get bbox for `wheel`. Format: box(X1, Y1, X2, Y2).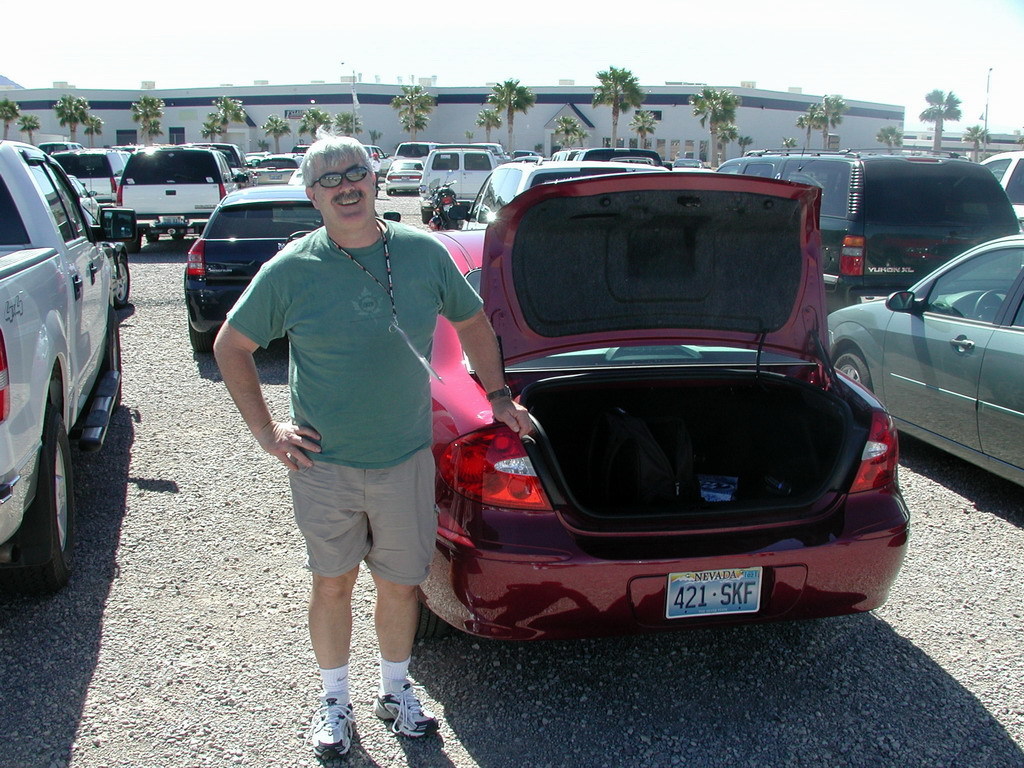
box(420, 210, 433, 225).
